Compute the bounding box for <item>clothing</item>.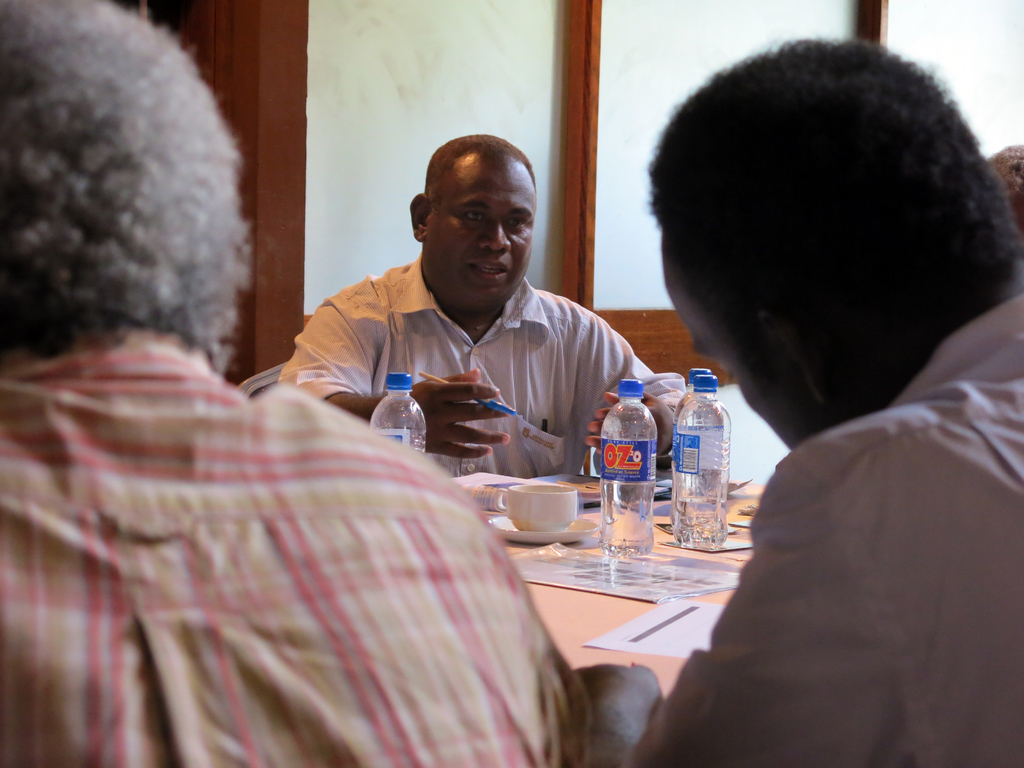
bbox(276, 255, 662, 760).
